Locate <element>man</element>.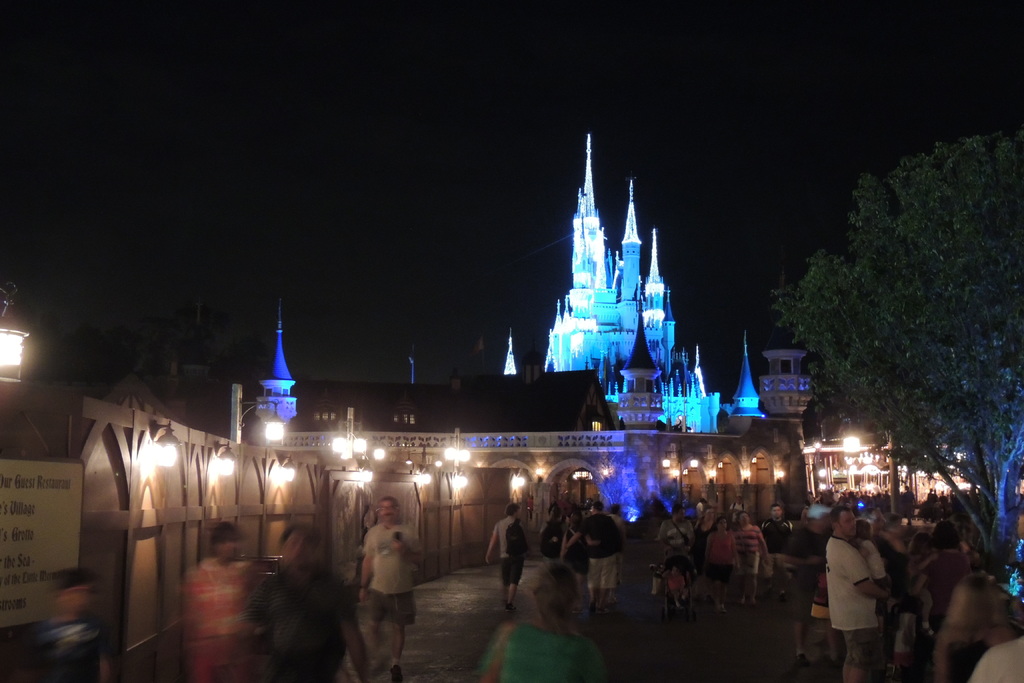
Bounding box: [x1=180, y1=524, x2=274, y2=682].
